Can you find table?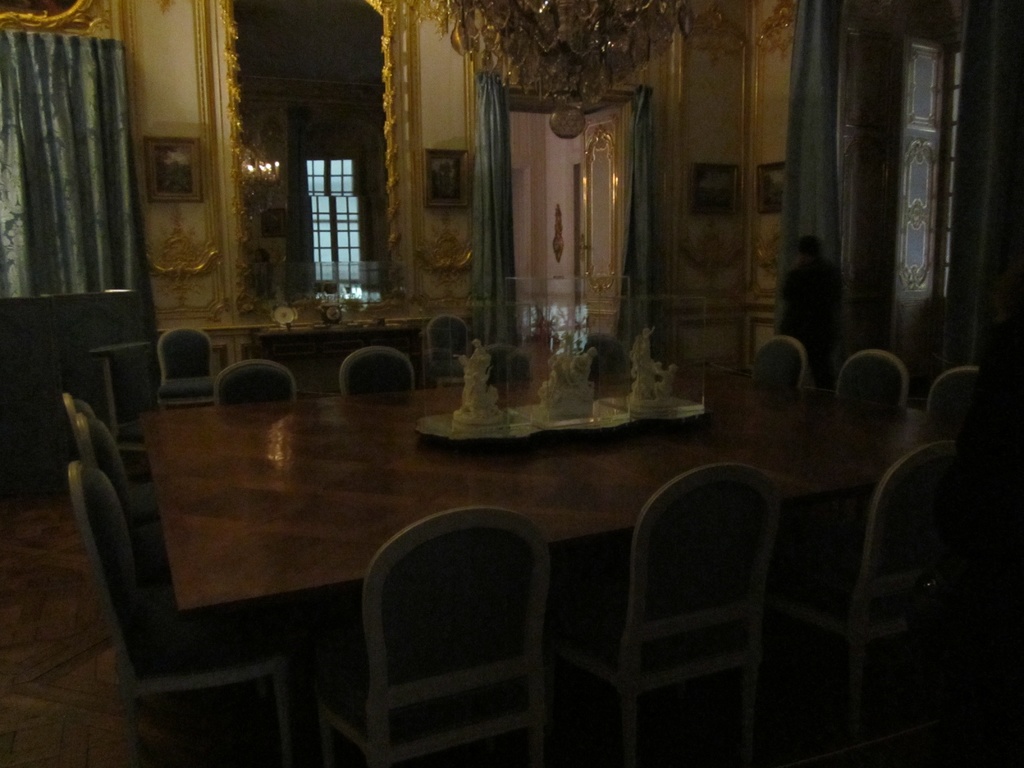
Yes, bounding box: [140, 362, 971, 767].
